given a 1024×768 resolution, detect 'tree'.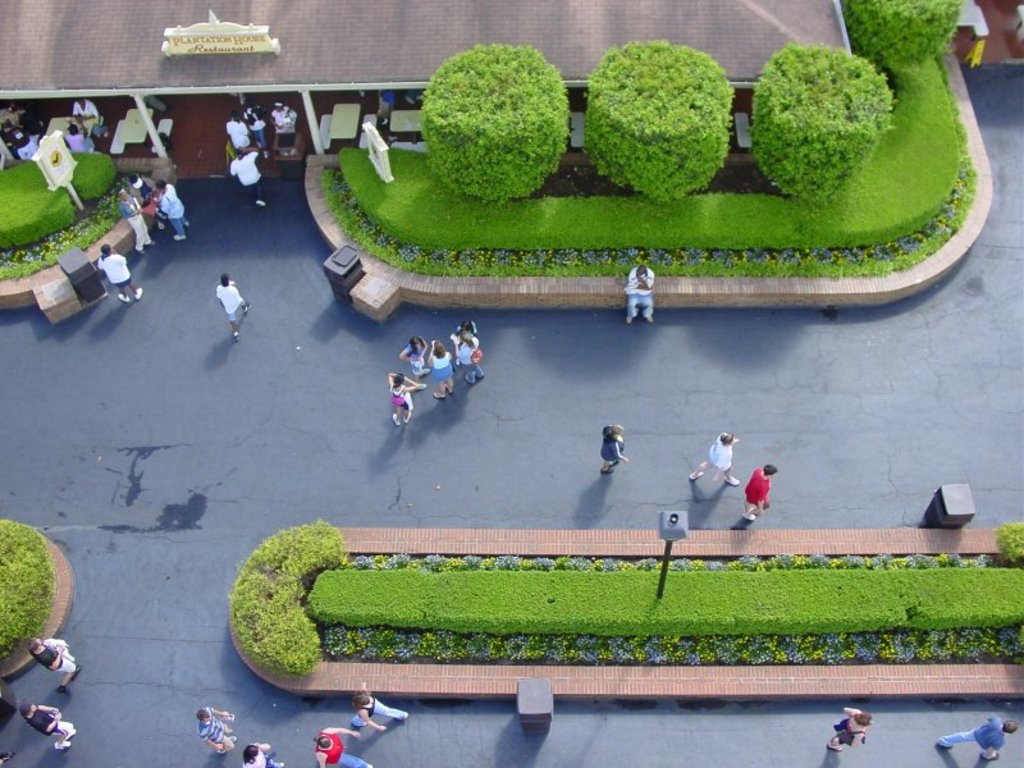
(left=751, top=40, right=896, bottom=205).
